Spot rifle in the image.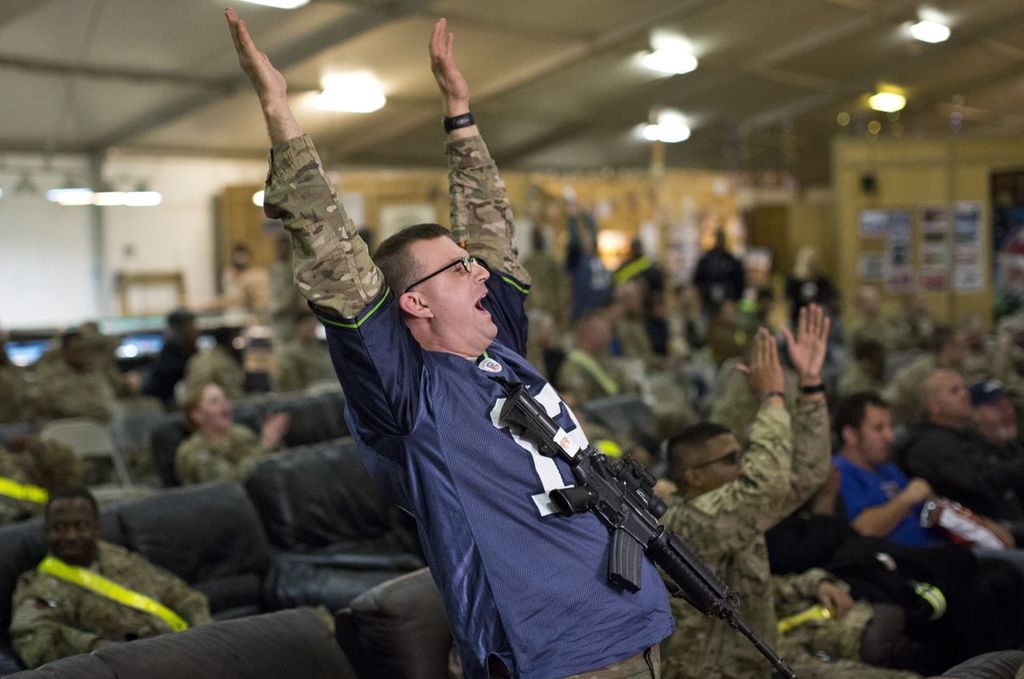
rifle found at crop(496, 381, 810, 666).
